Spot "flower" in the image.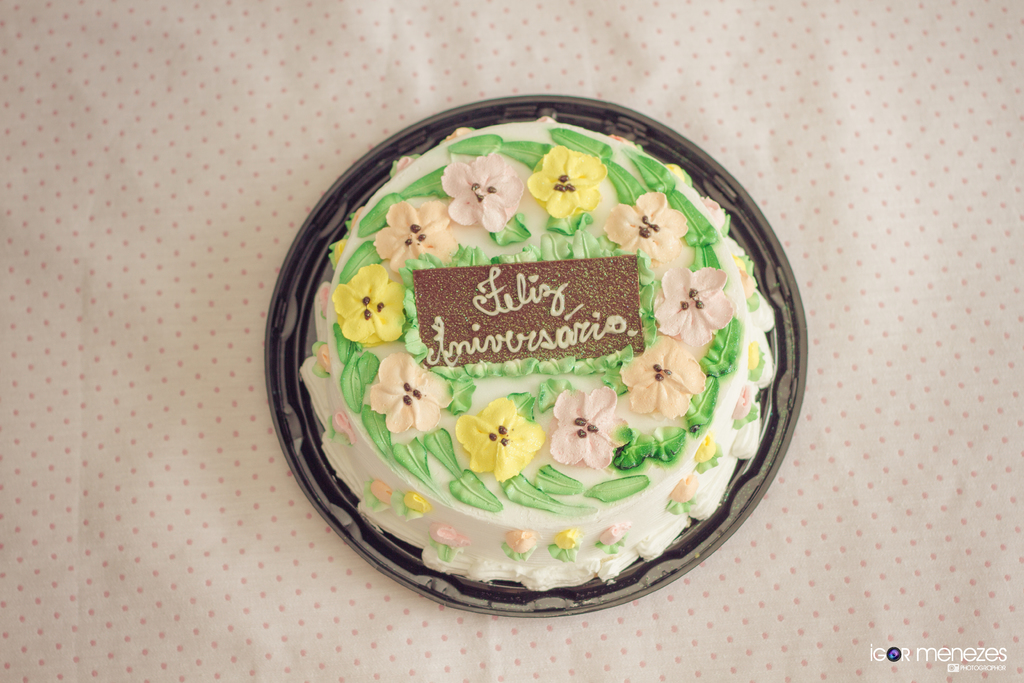
"flower" found at pyautogui.locateOnScreen(325, 262, 412, 350).
